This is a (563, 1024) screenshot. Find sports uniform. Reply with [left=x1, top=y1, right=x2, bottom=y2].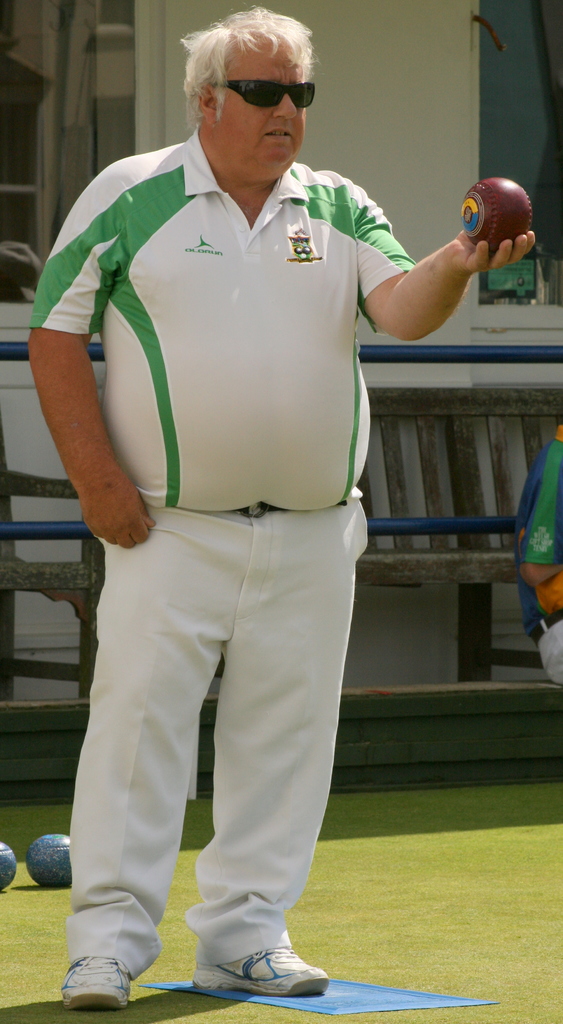
[left=24, top=122, right=416, bottom=1012].
